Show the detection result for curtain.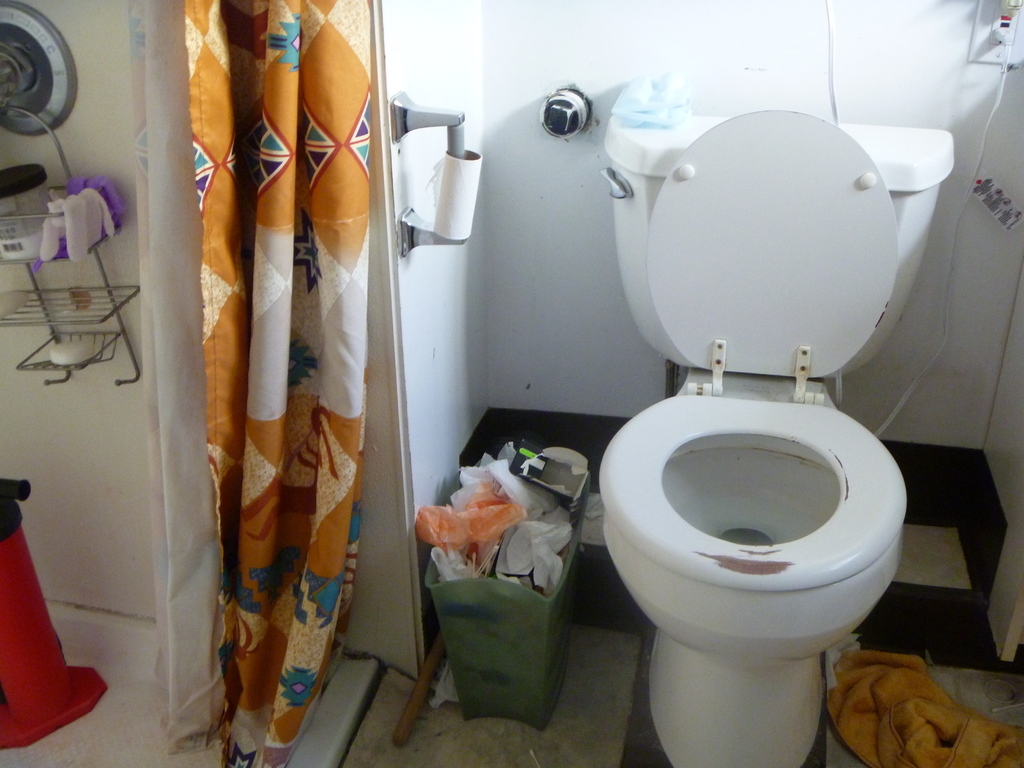
{"left": 190, "top": 0, "right": 374, "bottom": 767}.
